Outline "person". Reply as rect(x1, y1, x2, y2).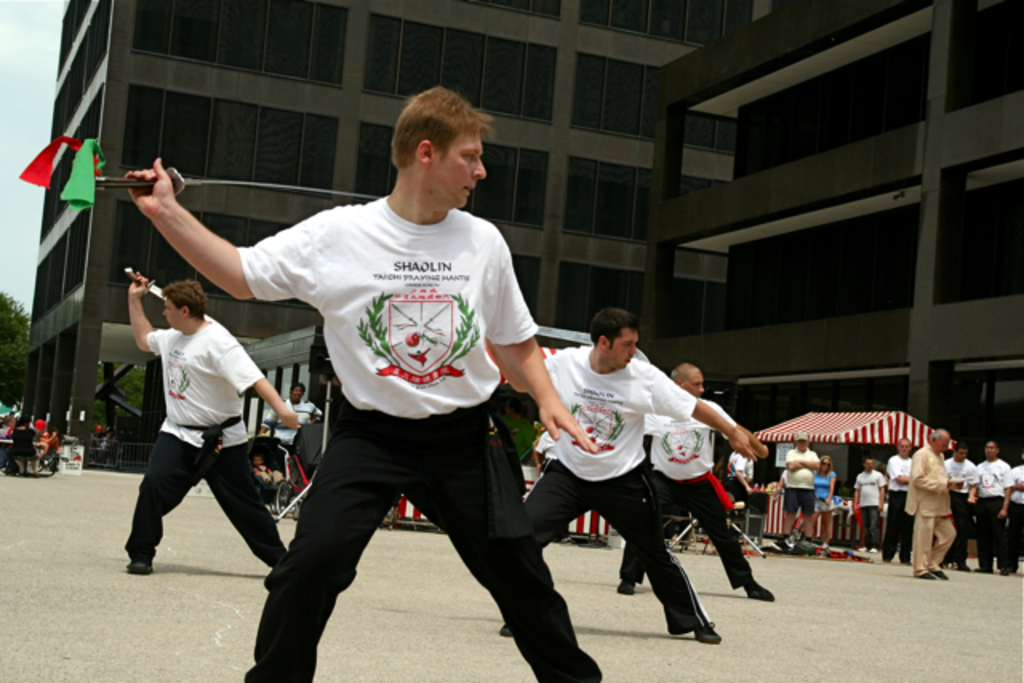
rect(253, 377, 320, 481).
